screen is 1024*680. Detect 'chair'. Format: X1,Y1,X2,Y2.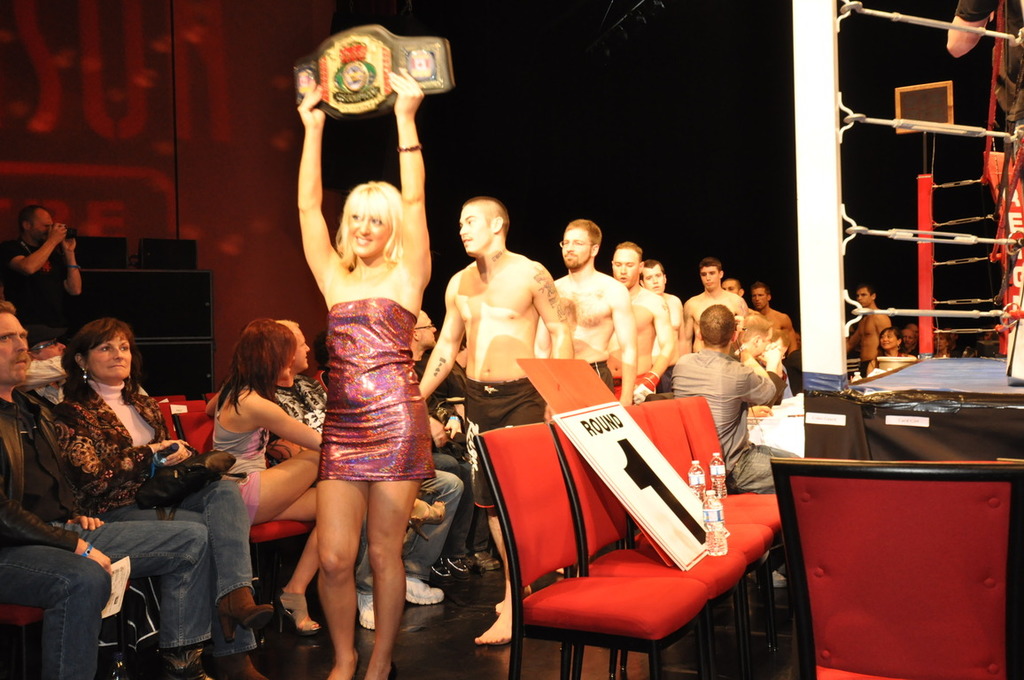
767,456,1023,679.
